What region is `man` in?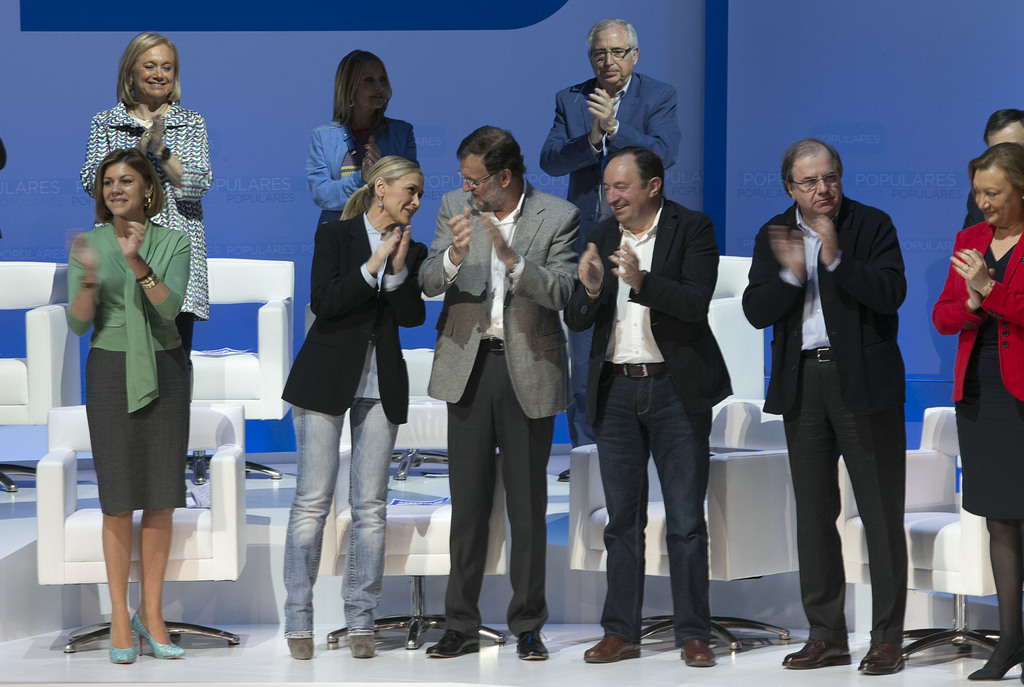
bbox=(409, 120, 580, 658).
